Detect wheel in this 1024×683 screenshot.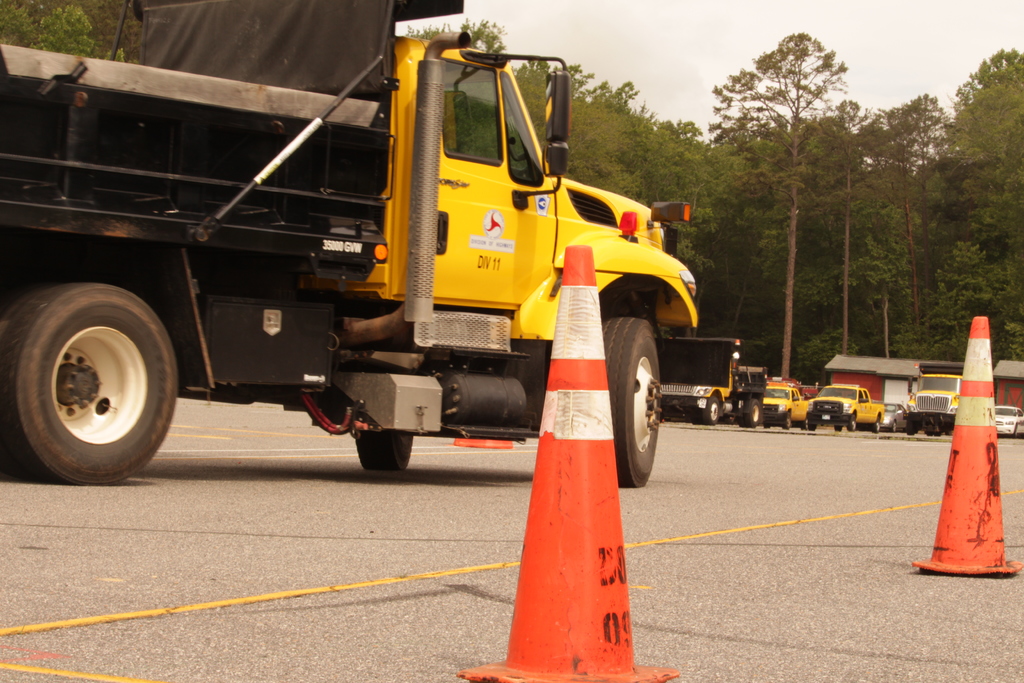
Detection: pyautogui.locateOnScreen(703, 395, 717, 424).
